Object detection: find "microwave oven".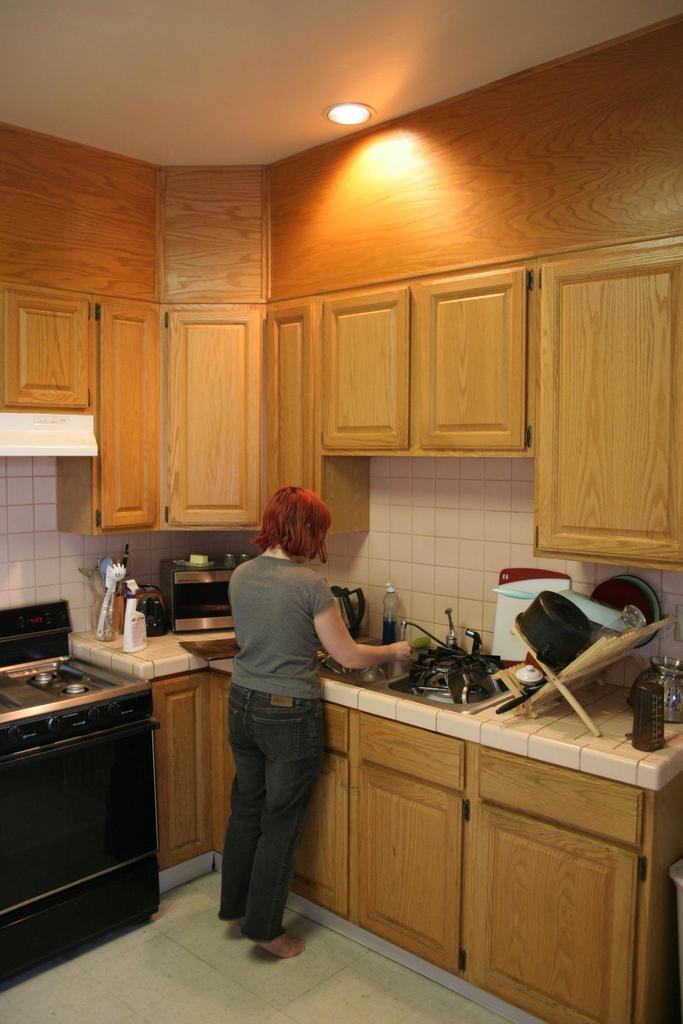
{"x1": 163, "y1": 559, "x2": 232, "y2": 630}.
